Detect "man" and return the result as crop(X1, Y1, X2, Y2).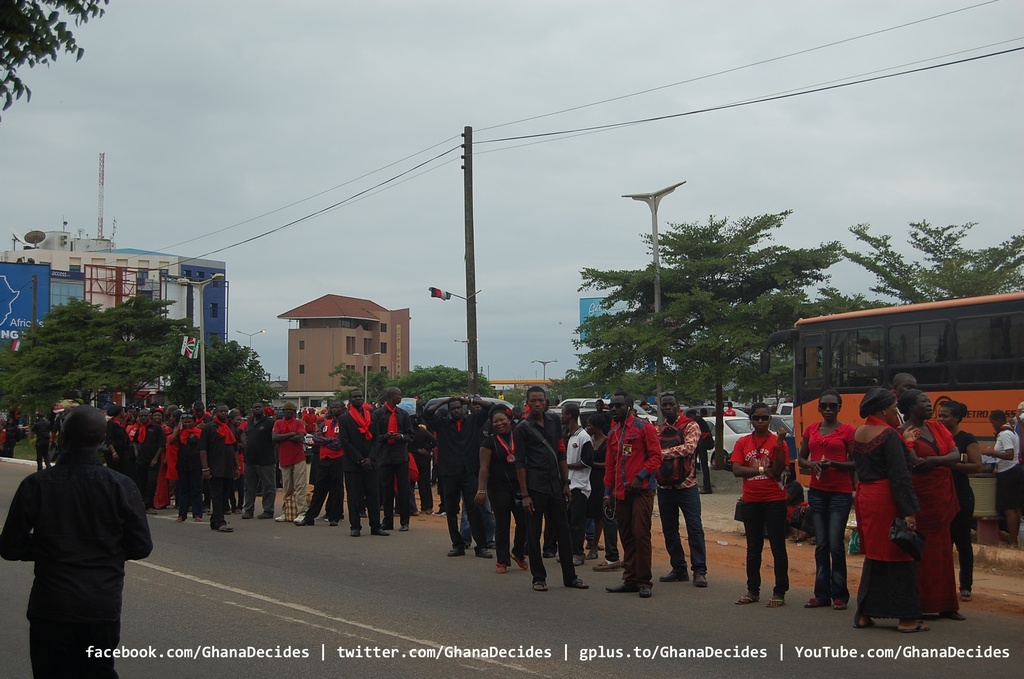
crop(240, 397, 275, 528).
